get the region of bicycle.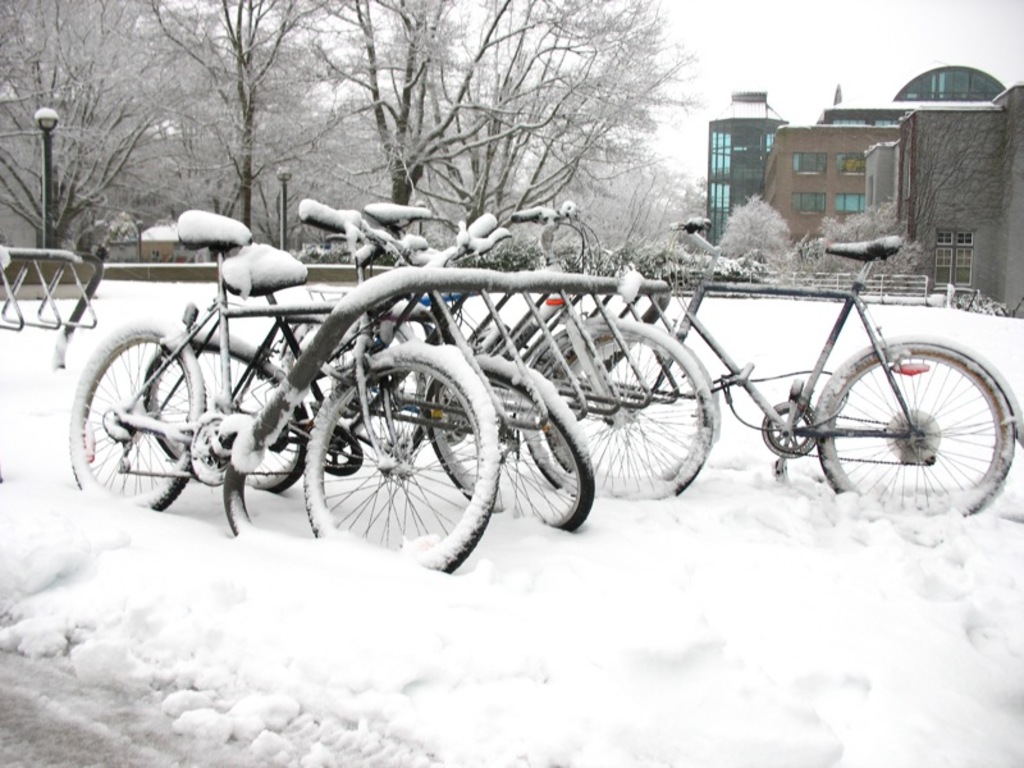
l=516, t=215, r=1023, b=536.
